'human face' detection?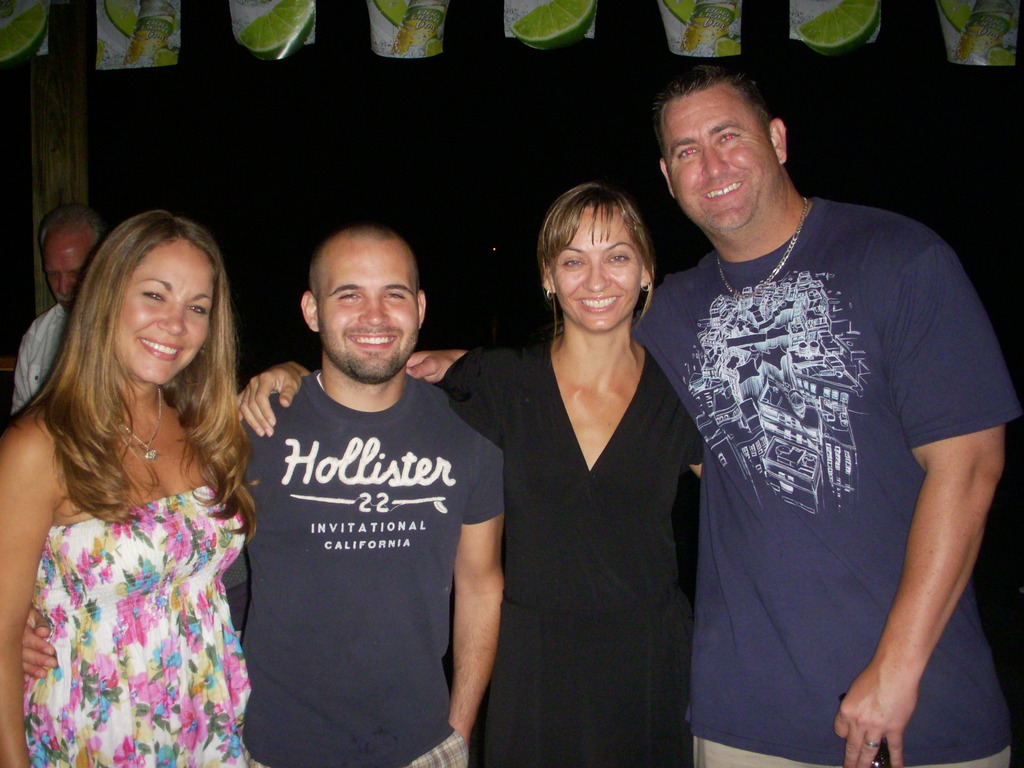
detection(115, 239, 216, 388)
